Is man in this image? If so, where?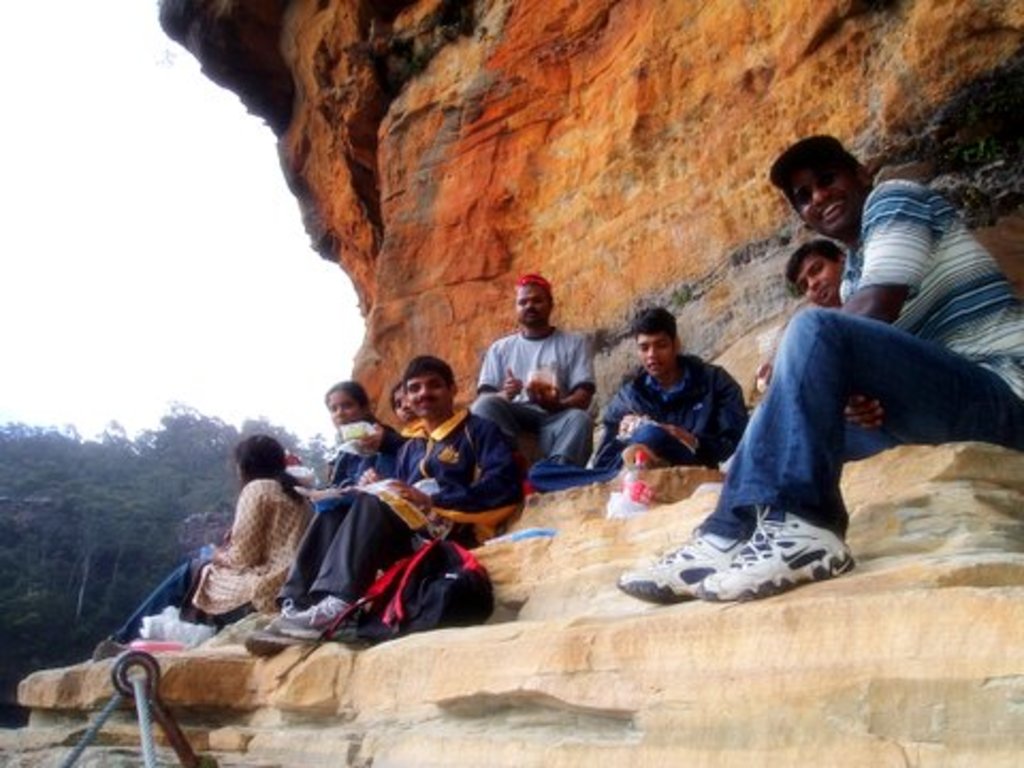
Yes, at BBox(525, 303, 747, 495).
